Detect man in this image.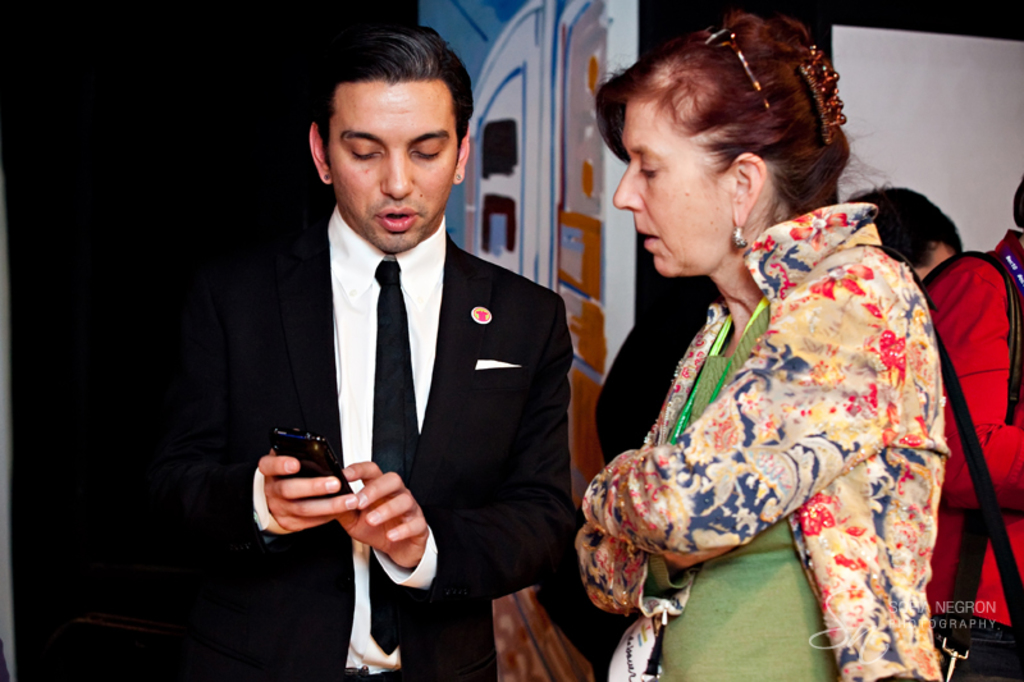
Detection: (left=915, top=193, right=1023, bottom=662).
